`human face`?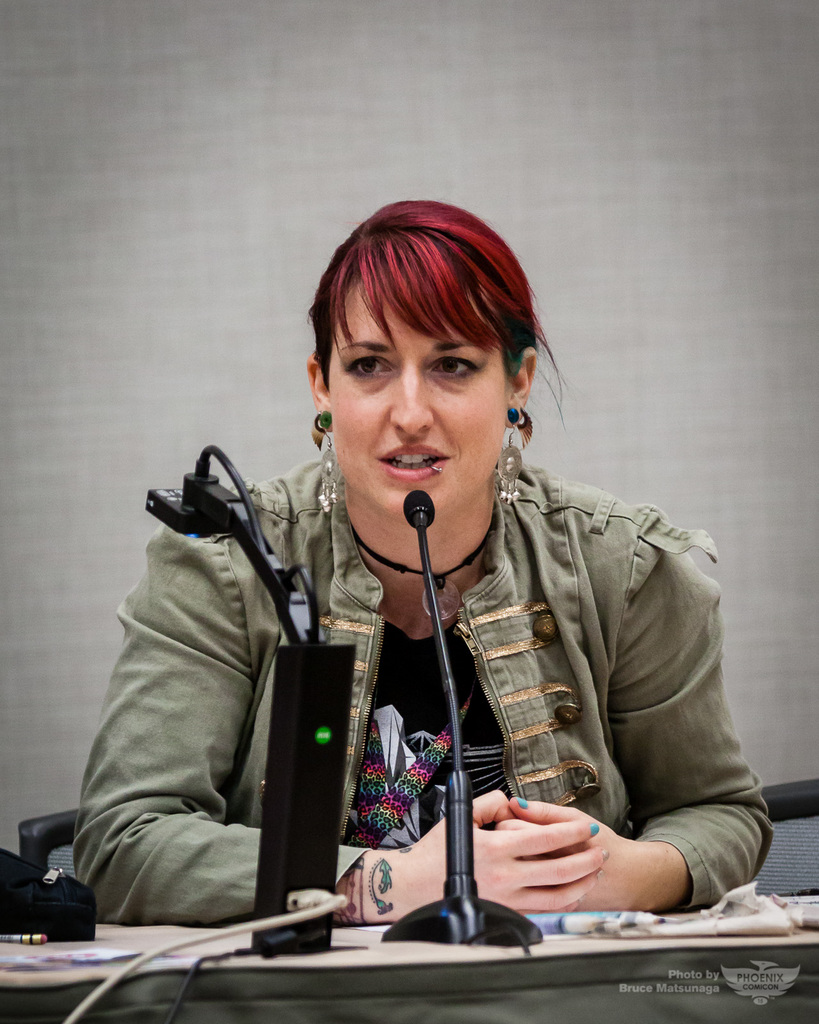
bbox=(333, 280, 509, 525)
